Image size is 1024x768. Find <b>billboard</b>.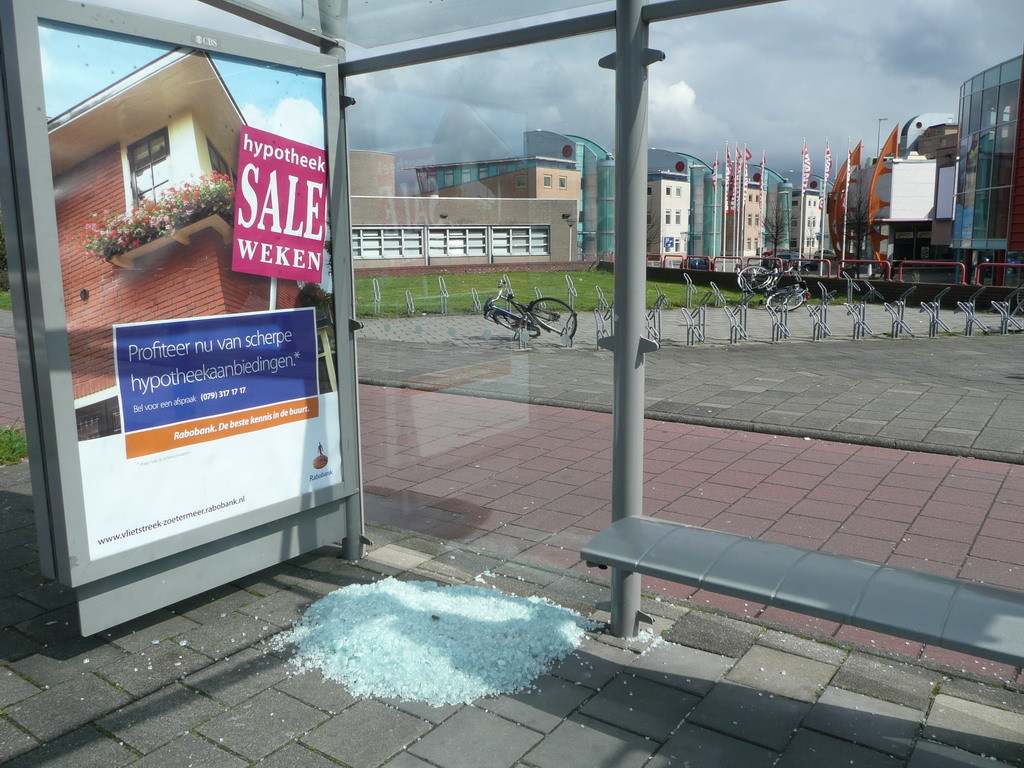
select_region(226, 123, 325, 283).
